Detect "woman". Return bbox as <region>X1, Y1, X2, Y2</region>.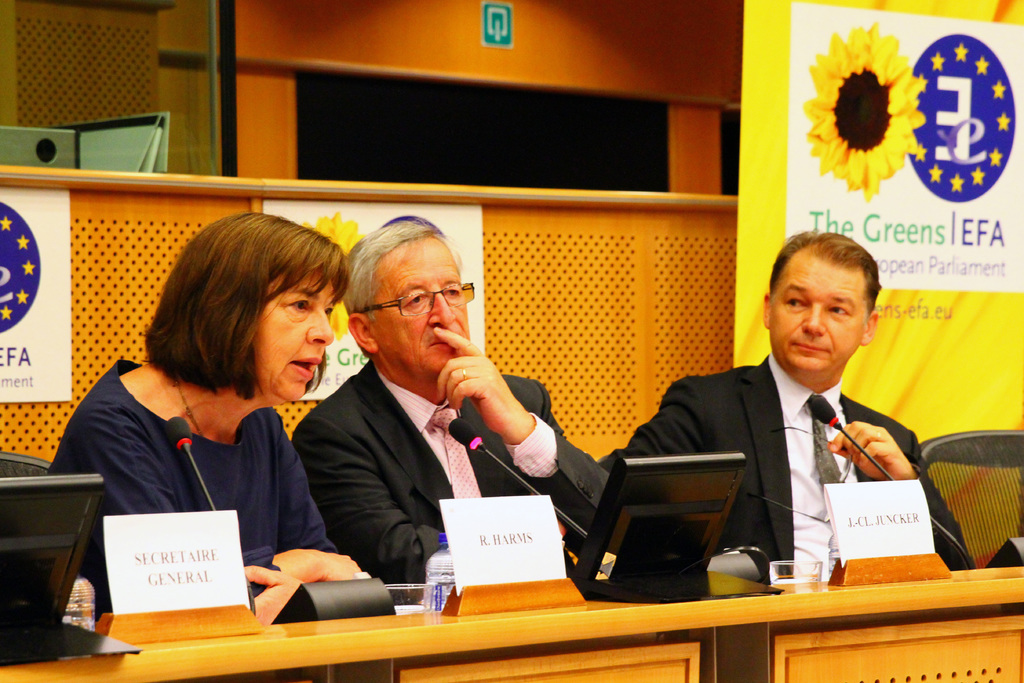
<region>50, 215, 378, 638</region>.
